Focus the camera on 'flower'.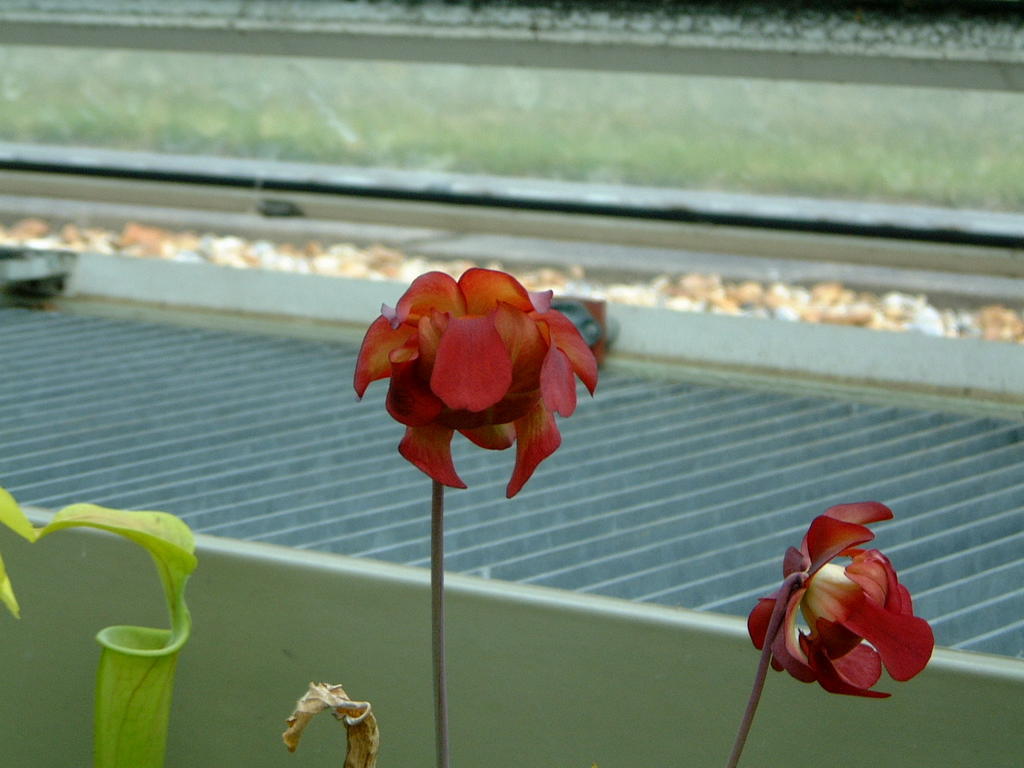
Focus region: (743, 497, 934, 705).
